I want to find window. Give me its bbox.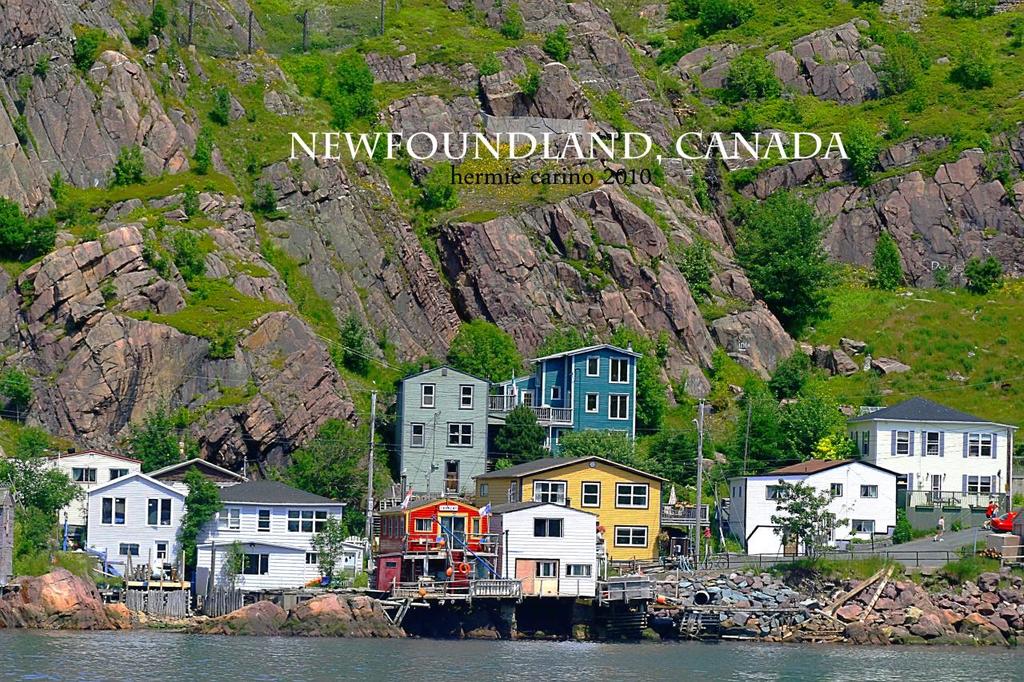
(x1=931, y1=480, x2=942, y2=500).
